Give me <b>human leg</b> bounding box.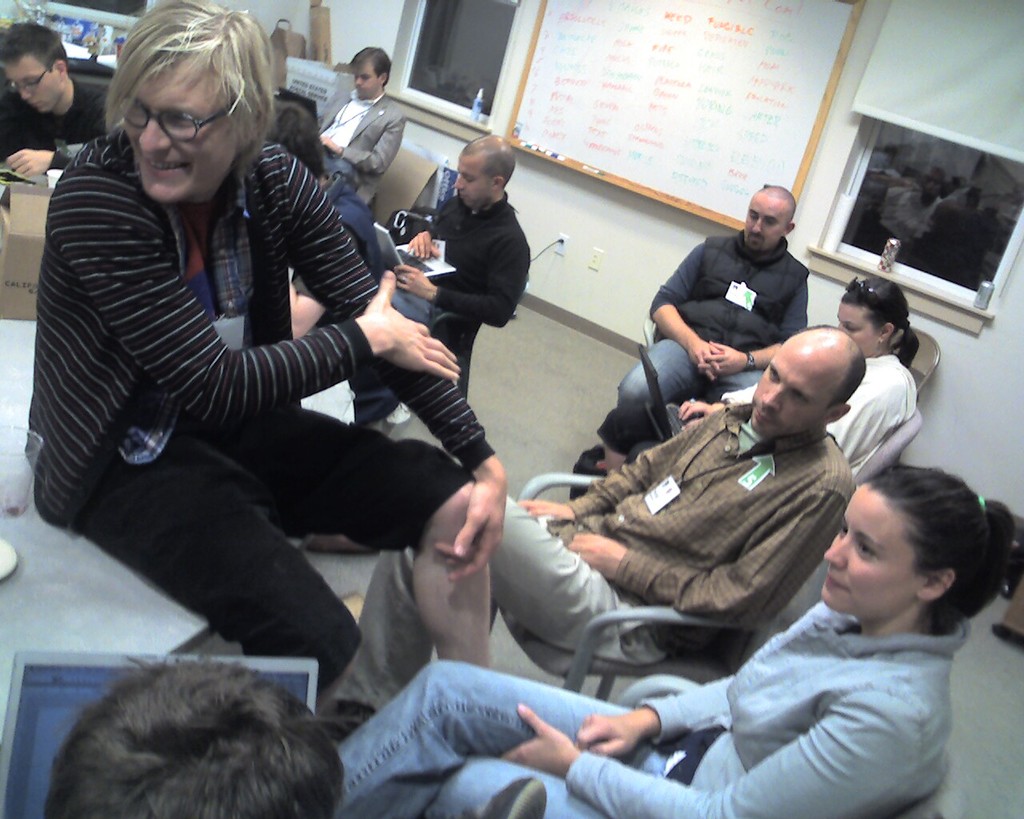
<region>78, 429, 355, 701</region>.
